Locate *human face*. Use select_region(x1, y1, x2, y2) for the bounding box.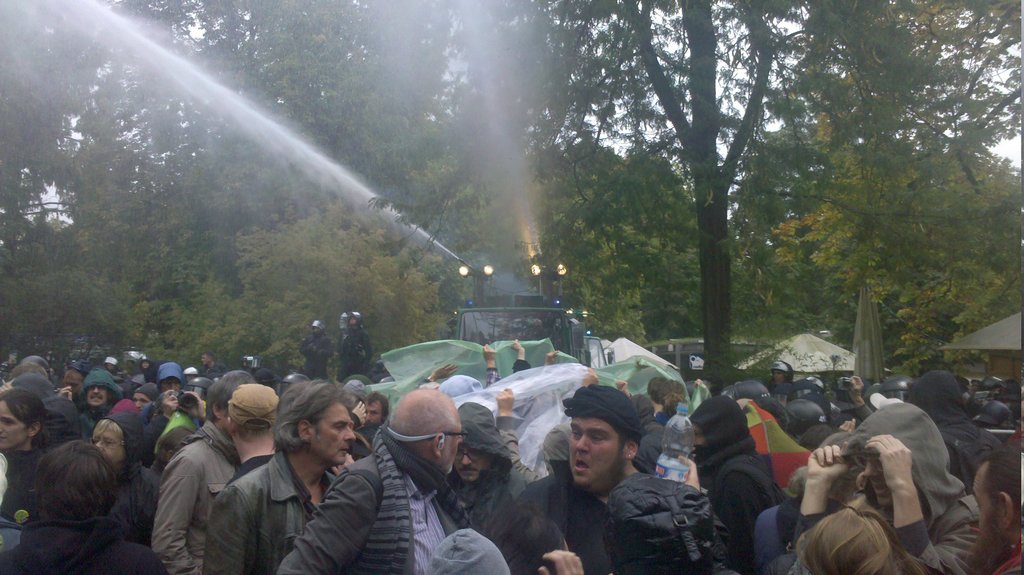
select_region(0, 393, 29, 448).
